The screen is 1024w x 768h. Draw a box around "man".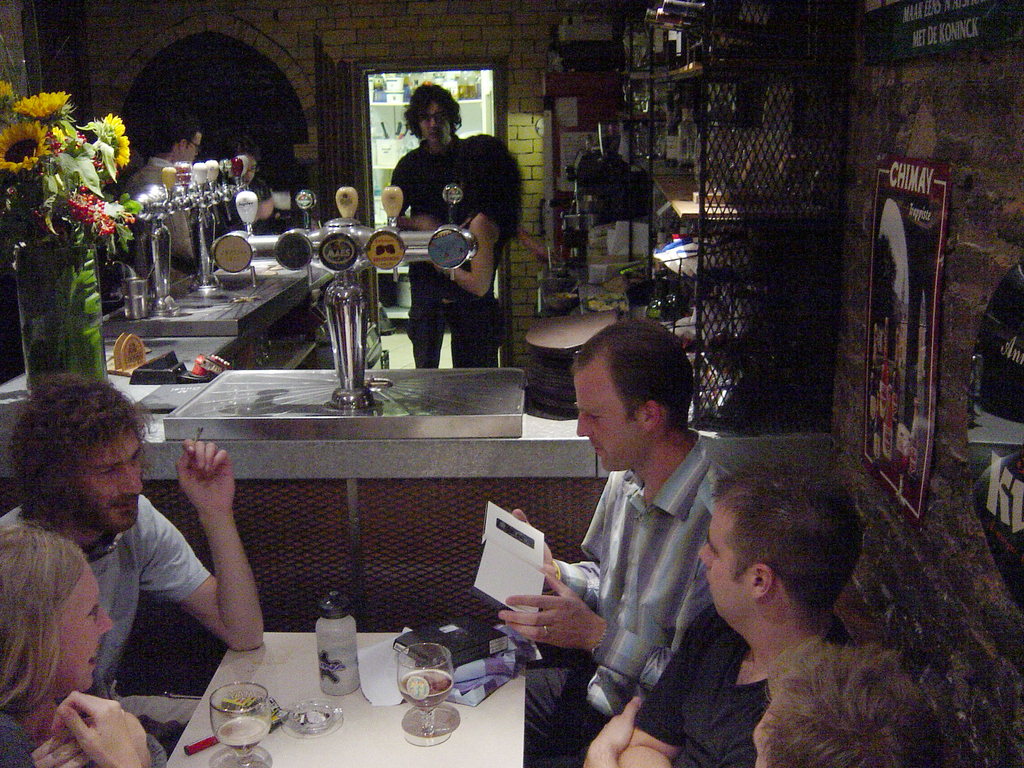
pyautogui.locateOnScreen(0, 373, 269, 750).
